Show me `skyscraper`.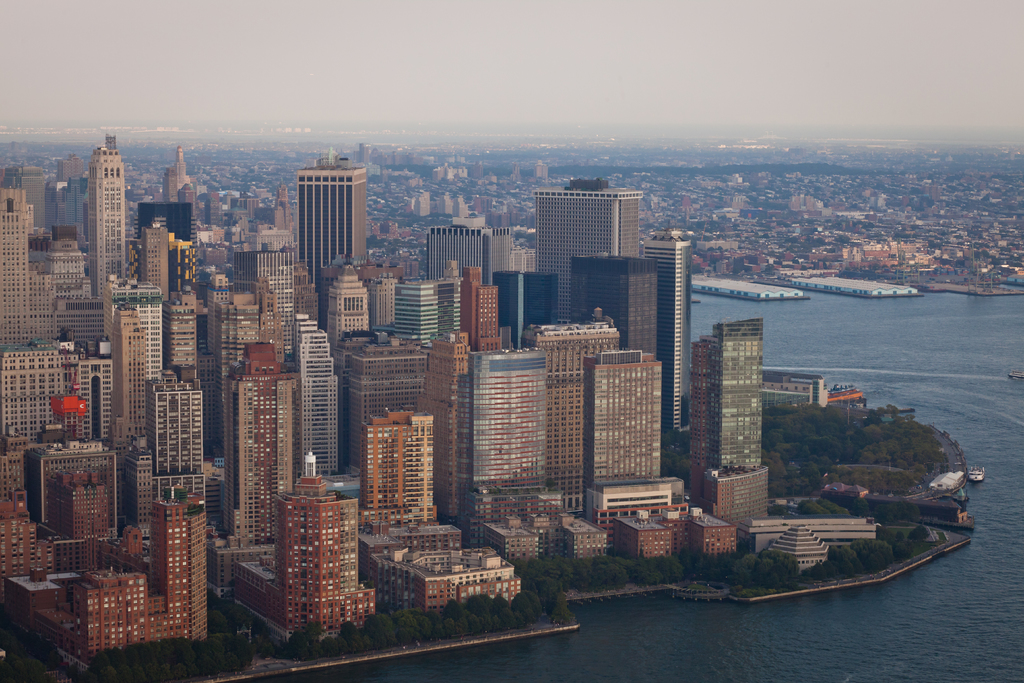
`skyscraper` is here: pyautogui.locateOnScreen(689, 318, 770, 524).
